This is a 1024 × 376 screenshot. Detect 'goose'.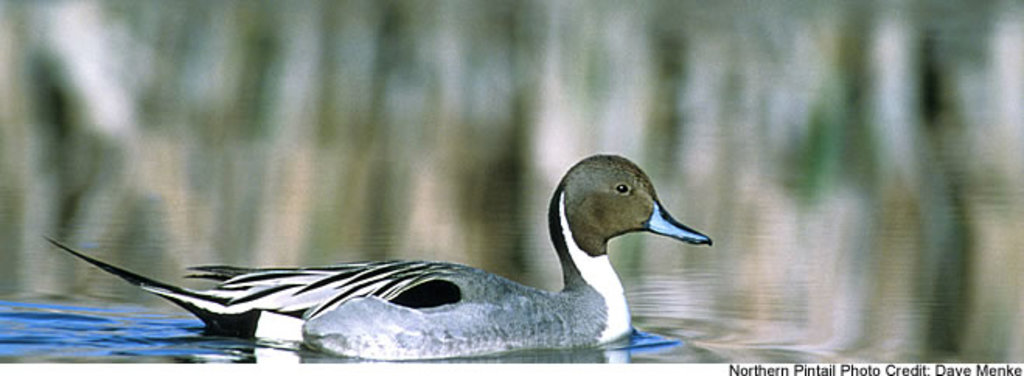
(left=70, top=171, right=681, bottom=370).
